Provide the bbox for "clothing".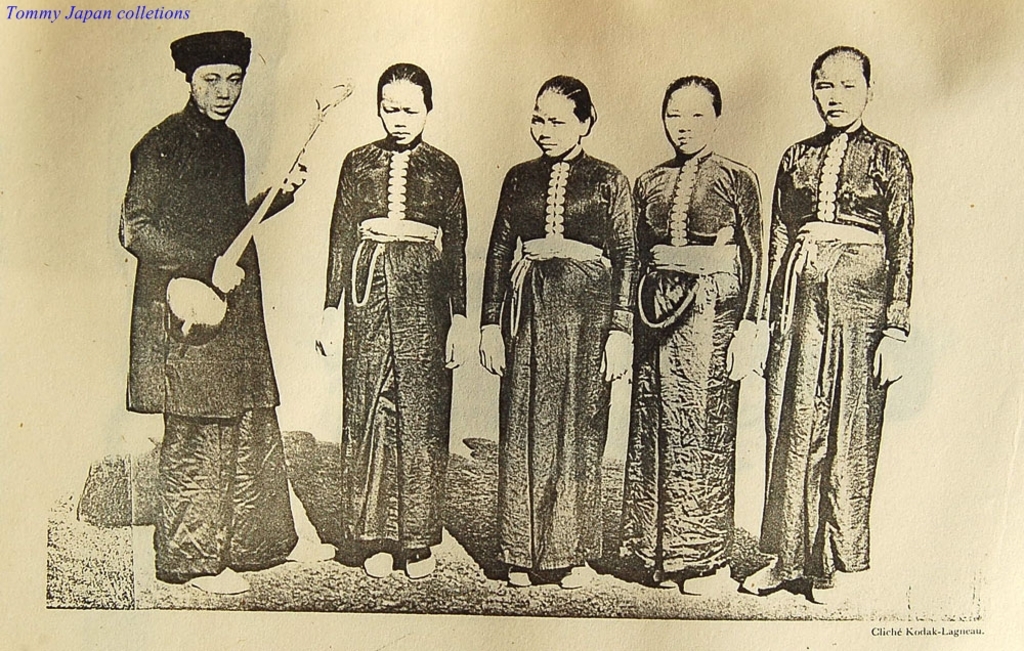
<box>484,153,636,570</box>.
